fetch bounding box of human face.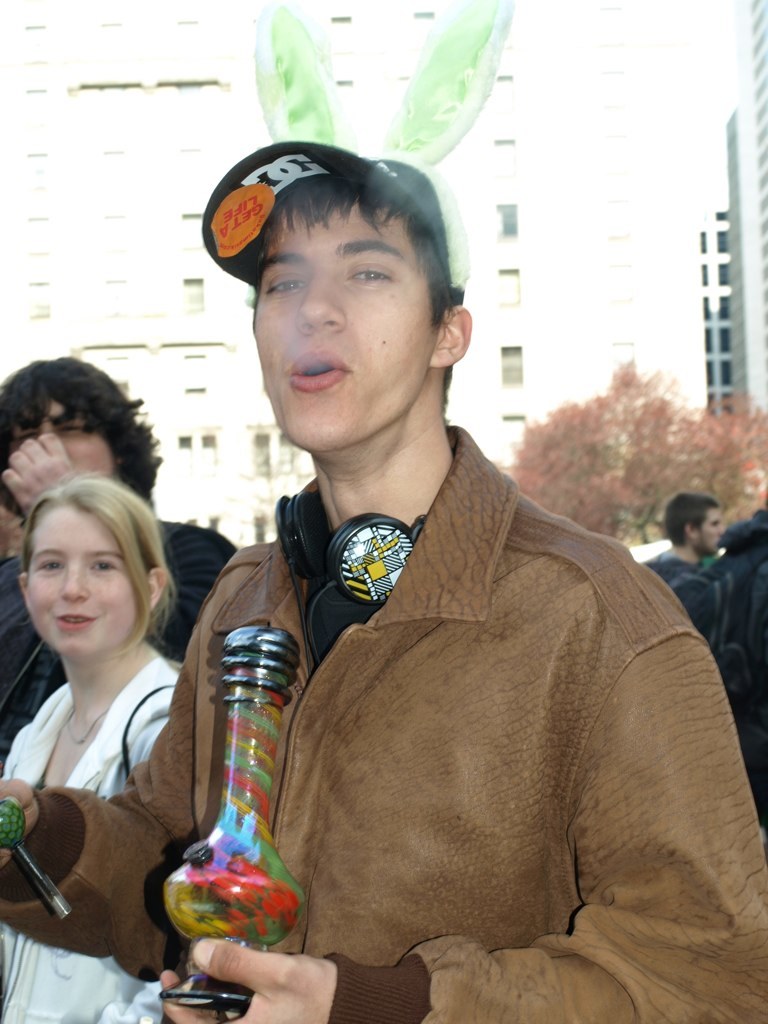
Bbox: BBox(255, 203, 435, 450).
